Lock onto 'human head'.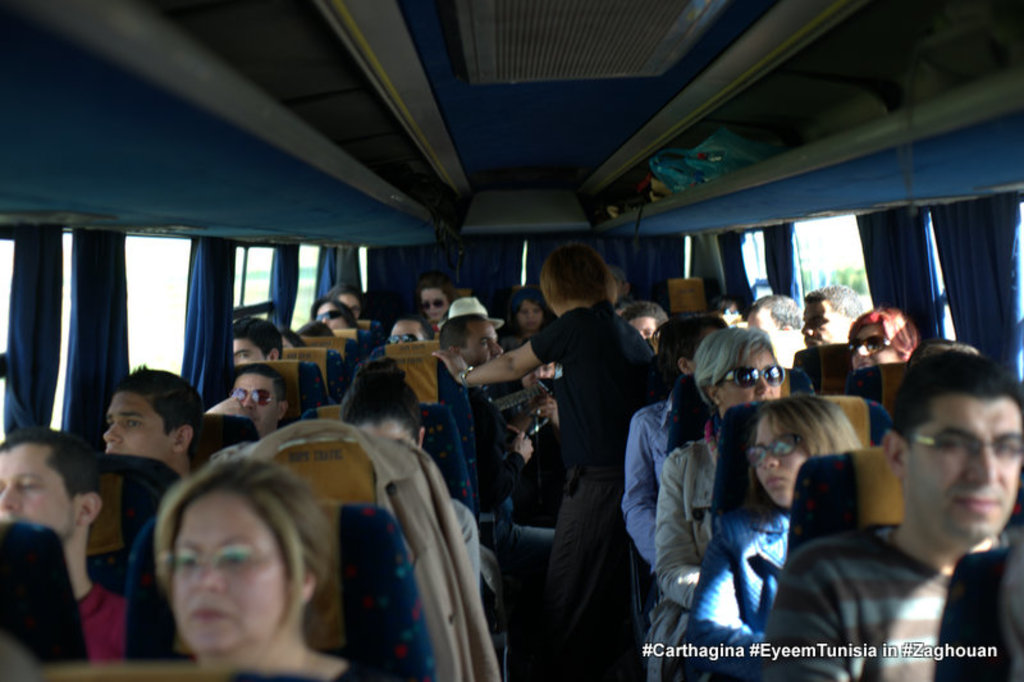
Locked: 328,280,362,313.
